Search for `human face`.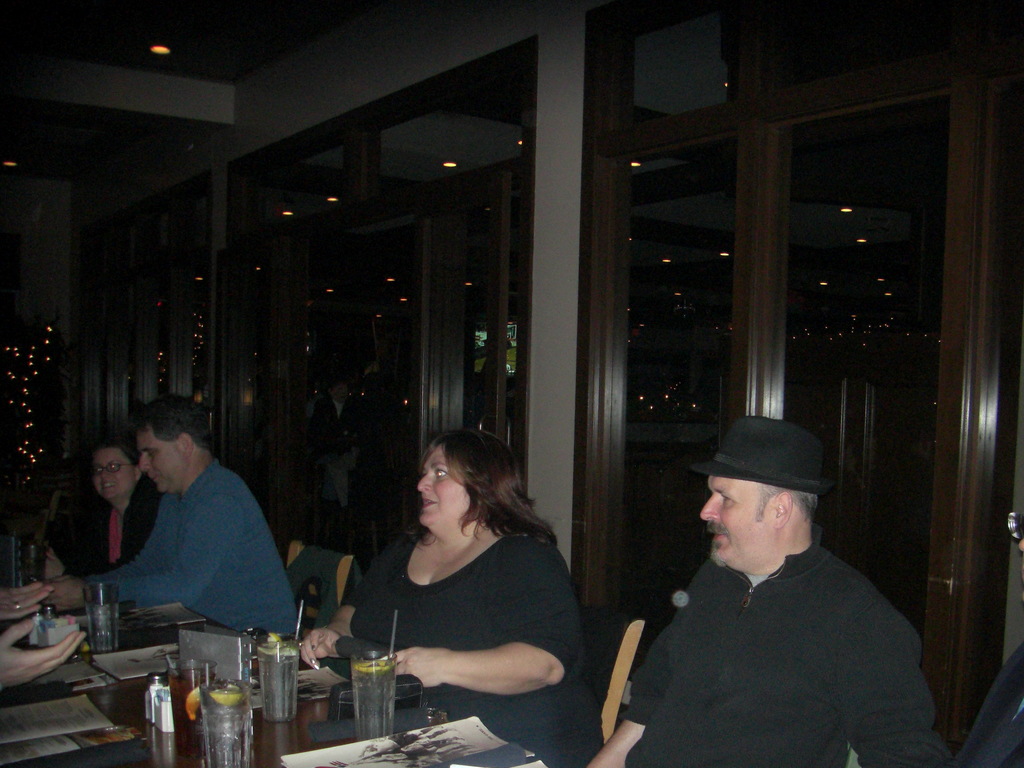
Found at box(135, 428, 184, 491).
